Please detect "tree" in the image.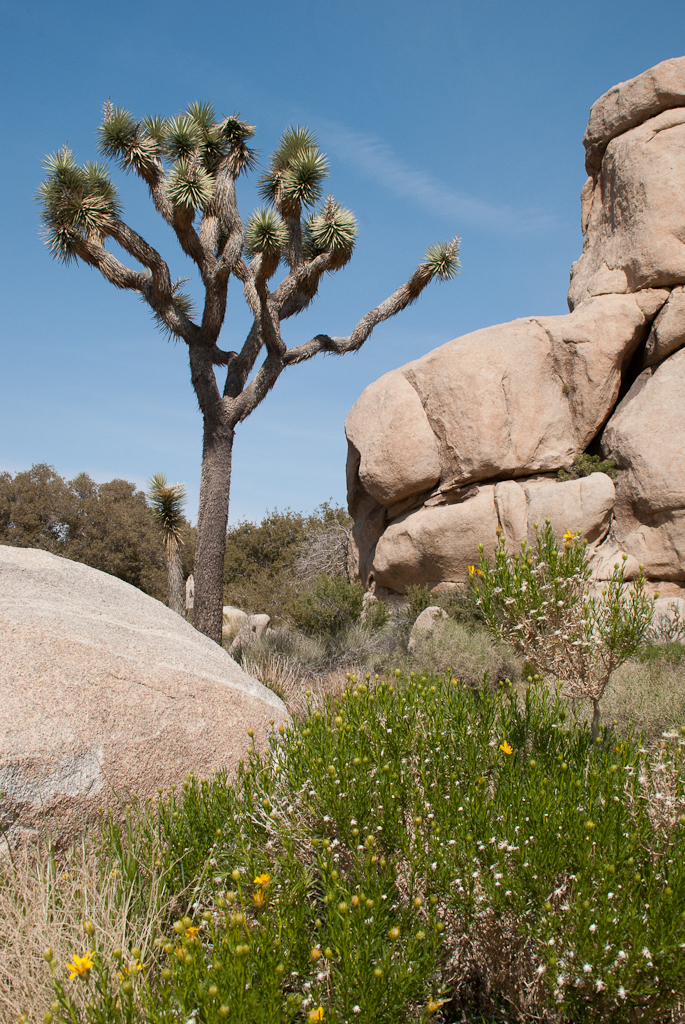
x1=28 y1=96 x2=462 y2=650.
